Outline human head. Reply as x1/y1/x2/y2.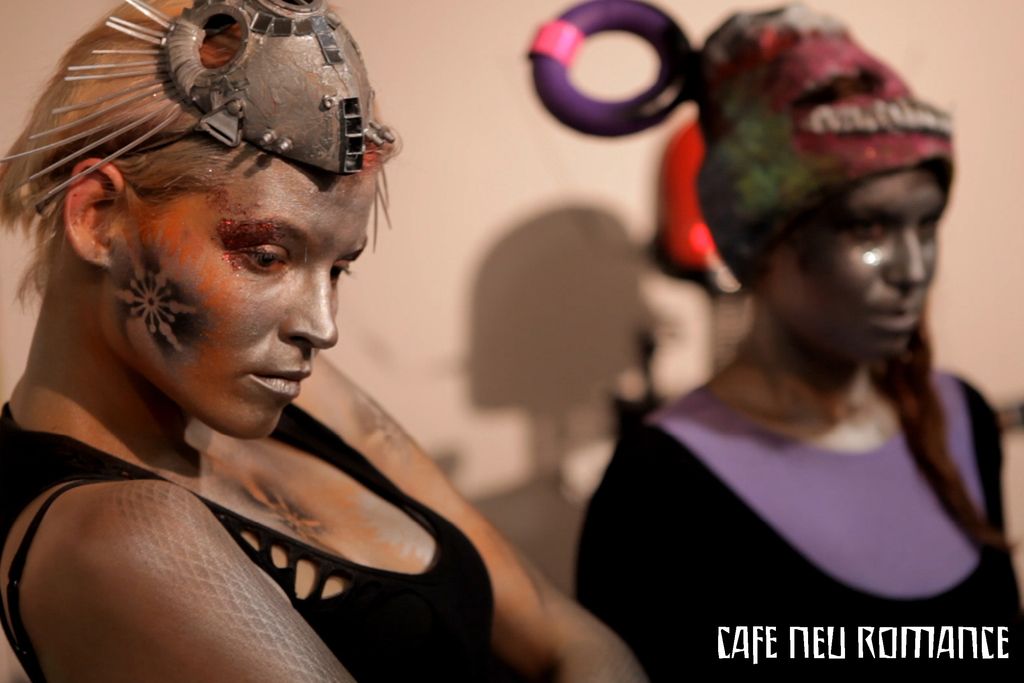
707/7/959/355.
